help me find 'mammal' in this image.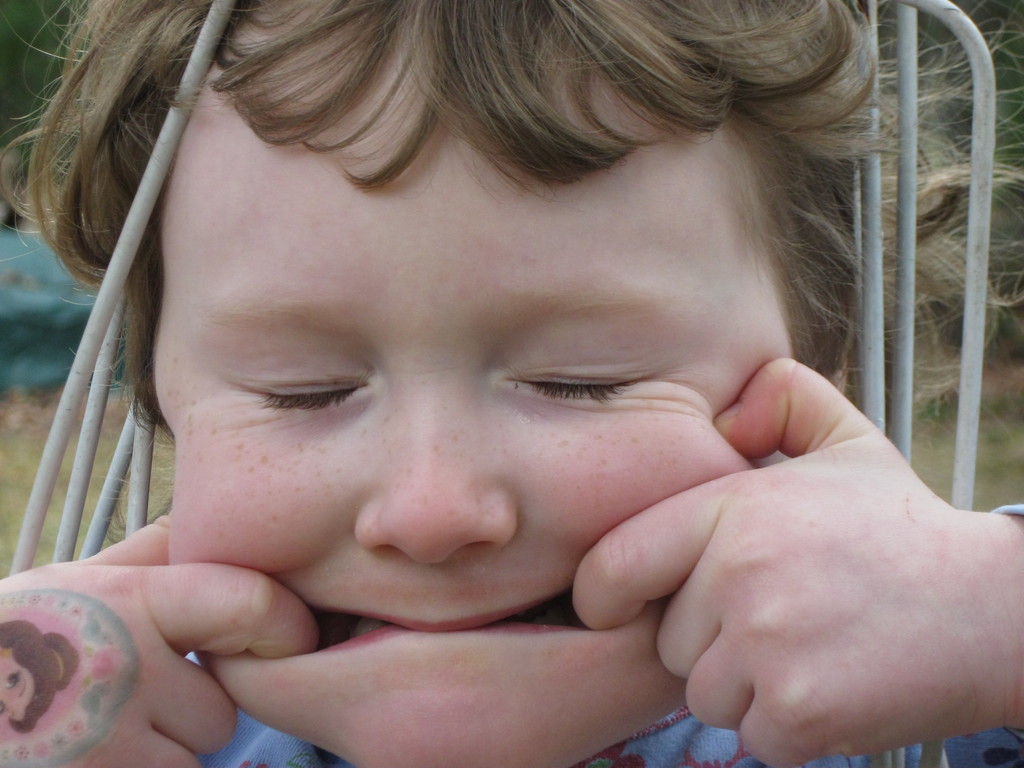
Found it: box=[0, 0, 998, 735].
